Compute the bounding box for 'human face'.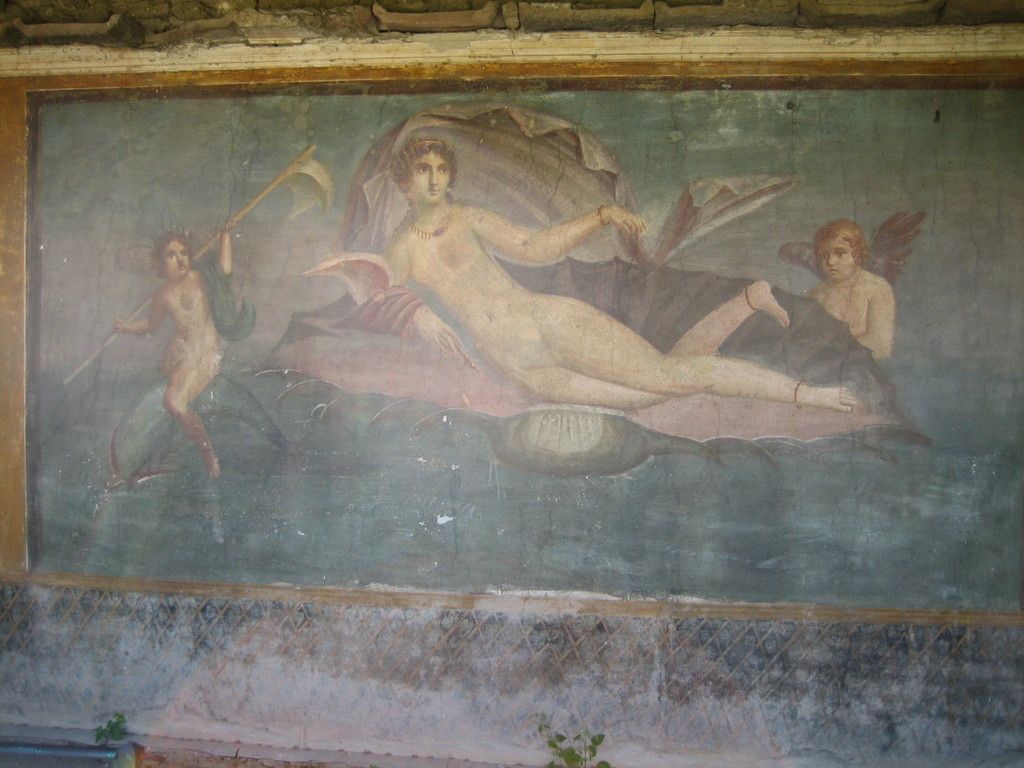
detection(407, 153, 451, 204).
